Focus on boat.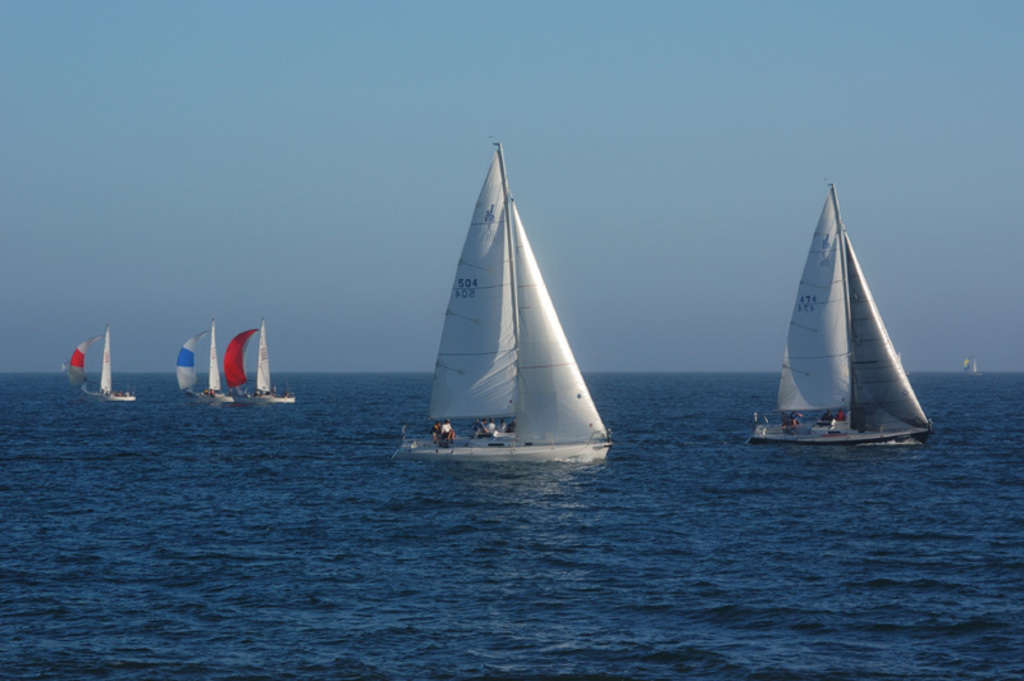
Focused at box(73, 328, 136, 401).
